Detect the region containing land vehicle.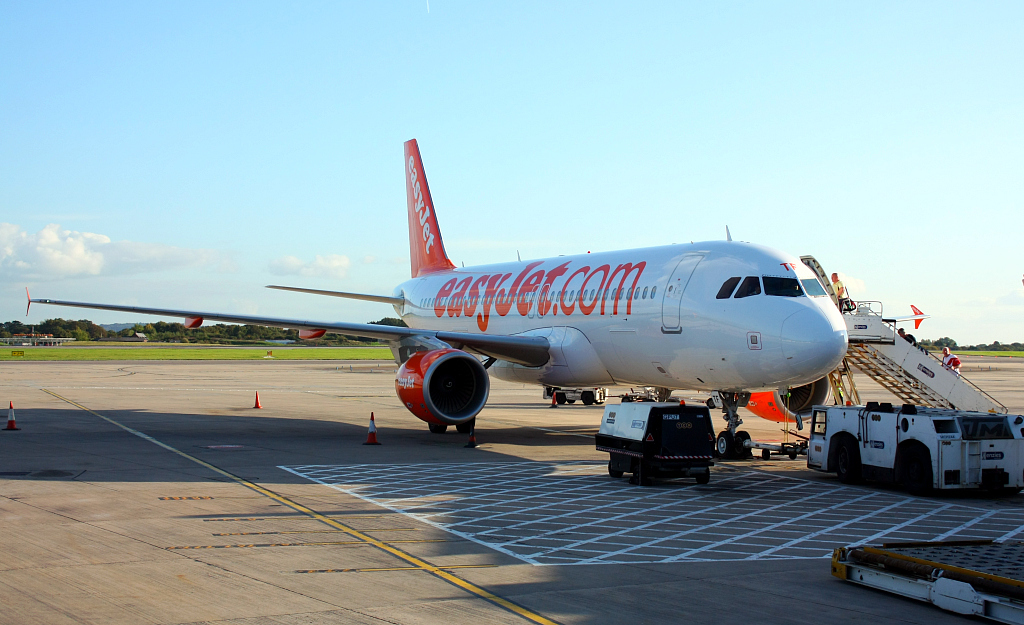
[541,384,606,402].
